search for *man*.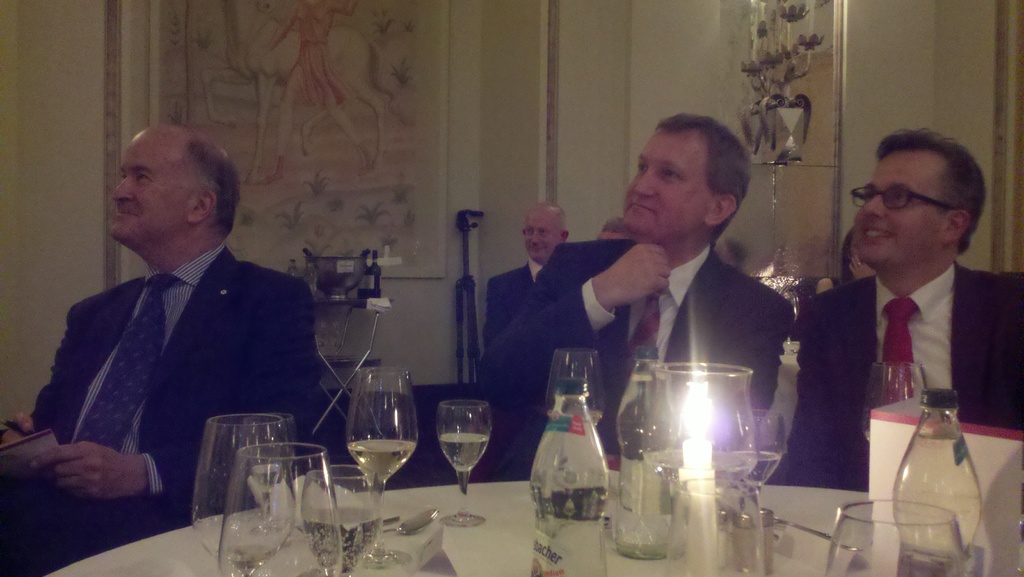
Found at bbox(467, 104, 787, 486).
